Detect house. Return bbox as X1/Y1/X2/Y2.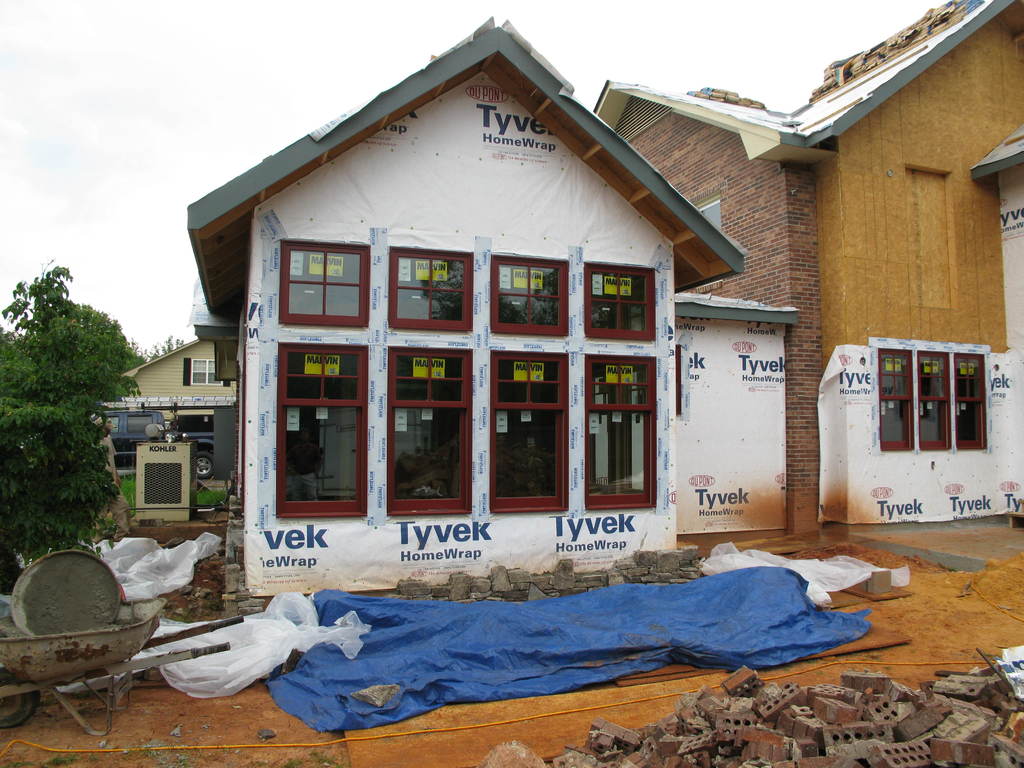
606/1/1023/536.
